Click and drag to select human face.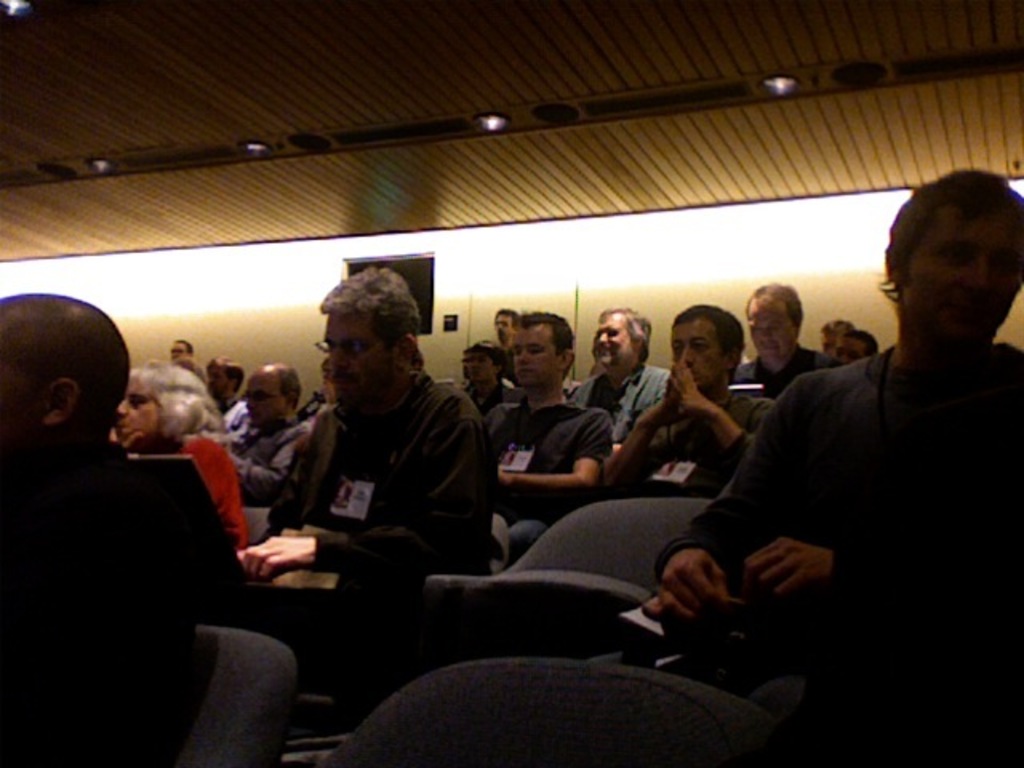
Selection: x1=168 y1=333 x2=190 y2=362.
